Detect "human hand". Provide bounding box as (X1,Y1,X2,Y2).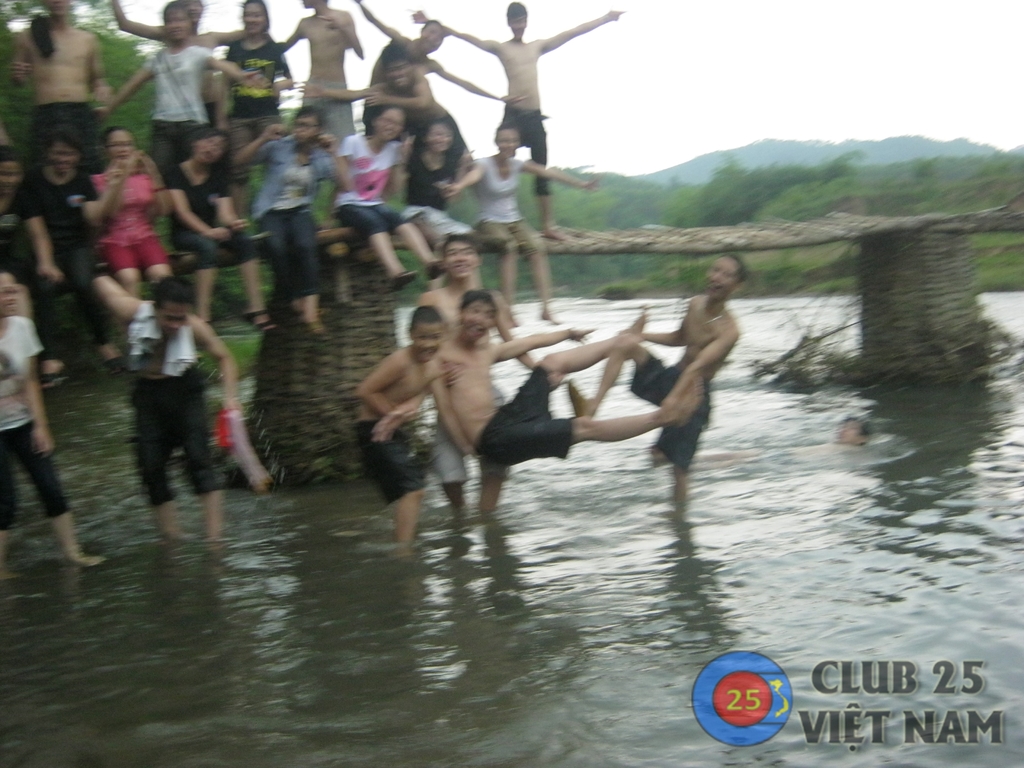
(607,11,627,22).
